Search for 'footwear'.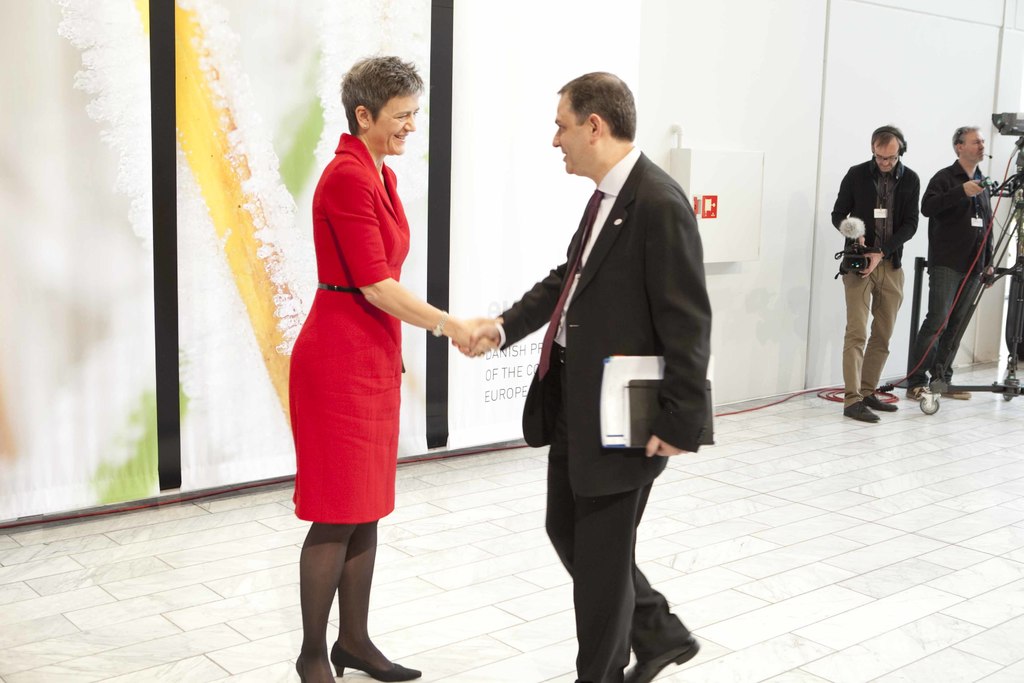
Found at Rect(623, 627, 701, 682).
